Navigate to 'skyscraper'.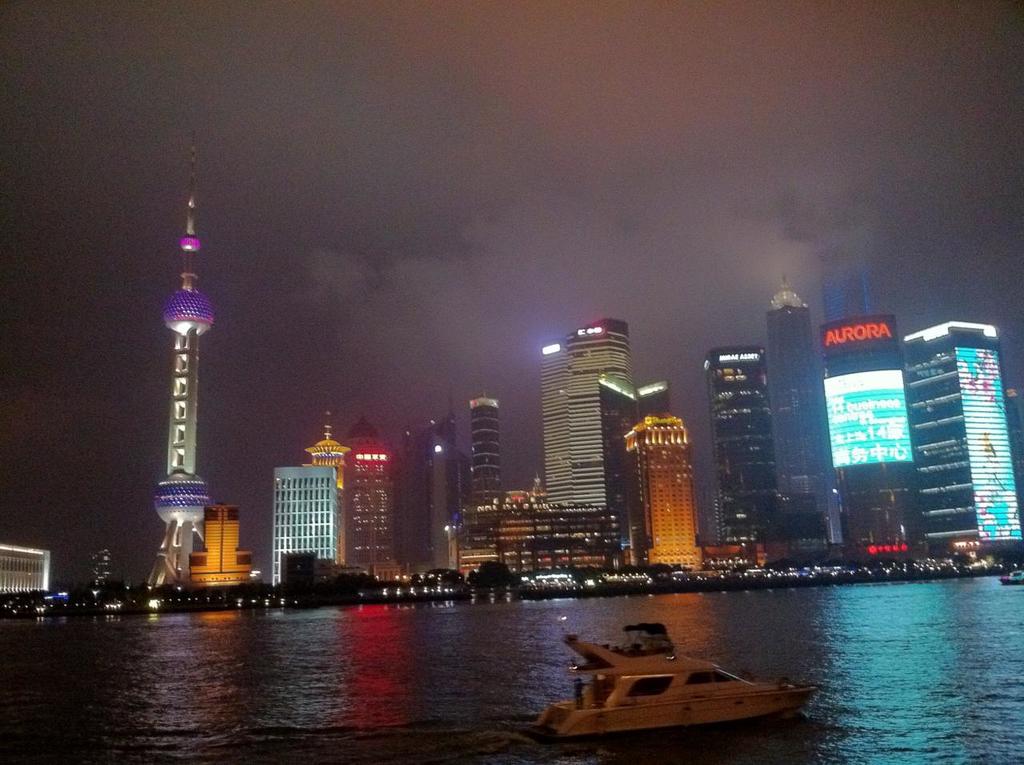
Navigation target: [x1=702, y1=338, x2=778, y2=537].
